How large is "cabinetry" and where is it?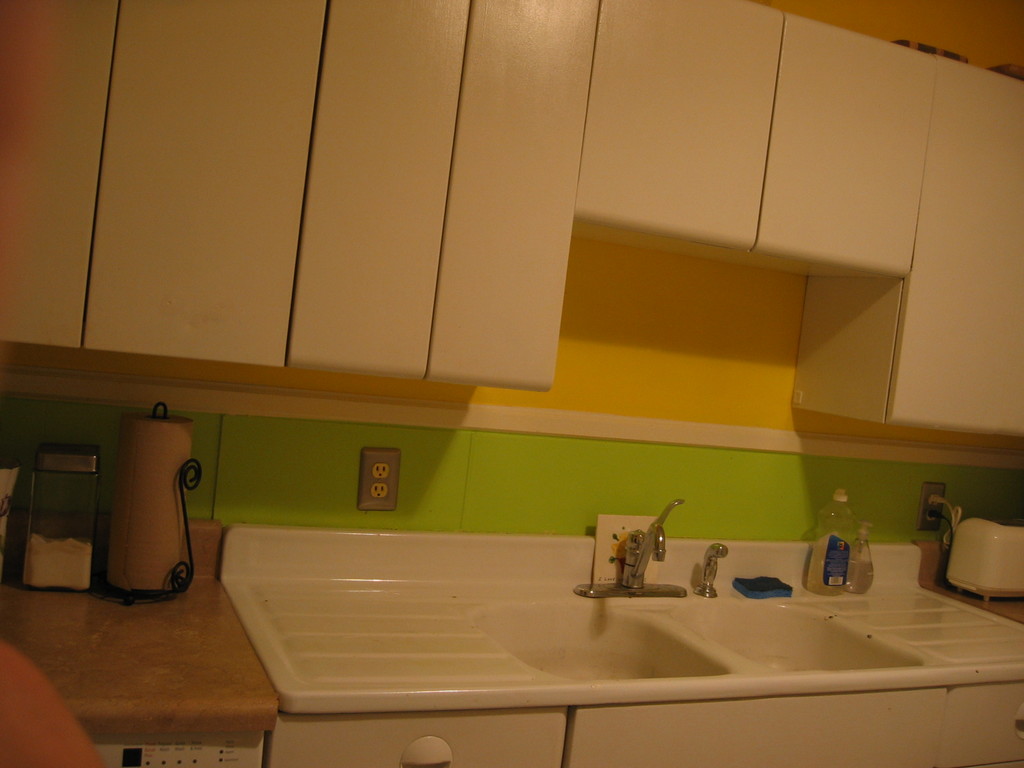
Bounding box: <region>268, 703, 560, 767</region>.
